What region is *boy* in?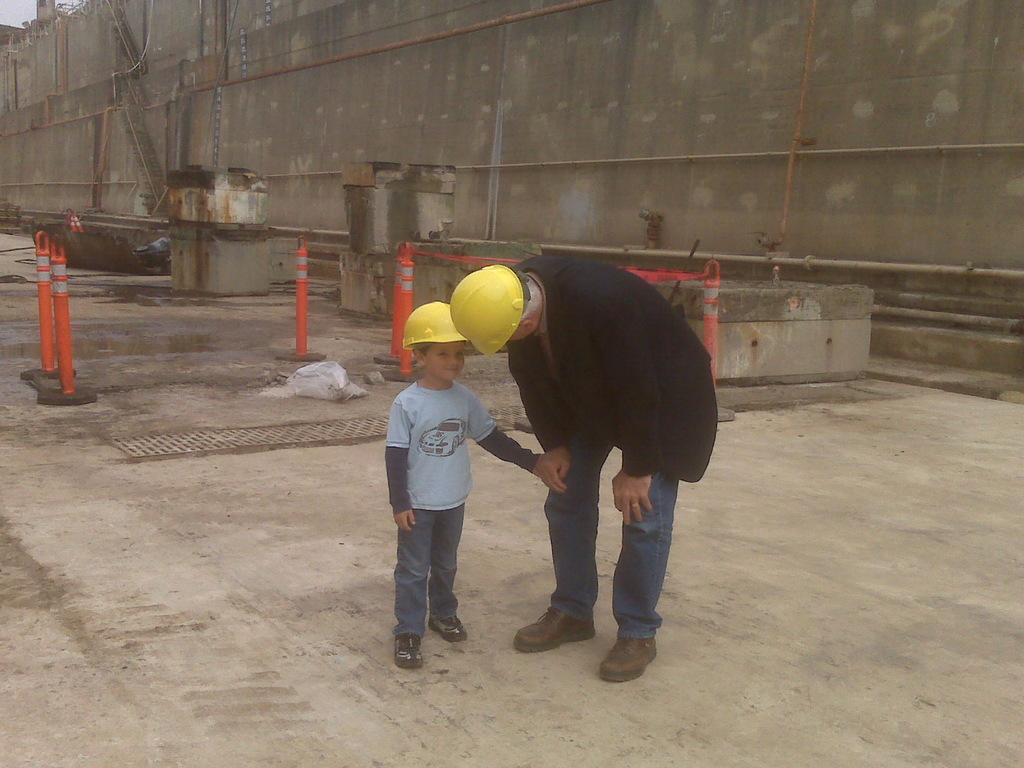
locate(385, 301, 548, 664).
